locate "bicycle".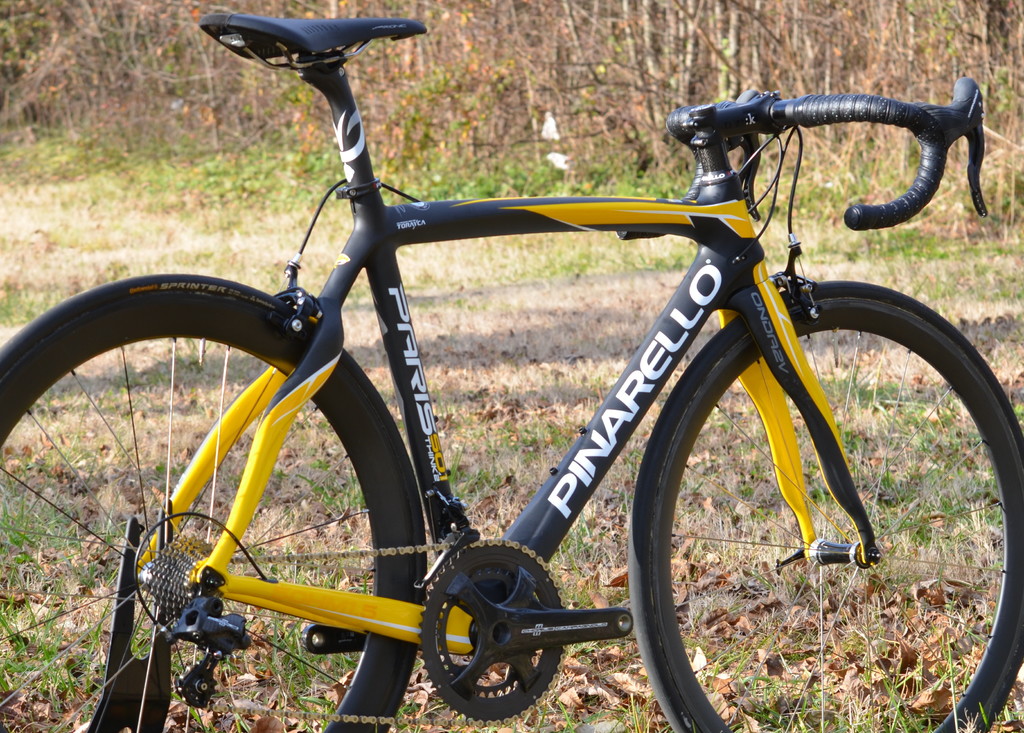
Bounding box: (13,0,1023,732).
